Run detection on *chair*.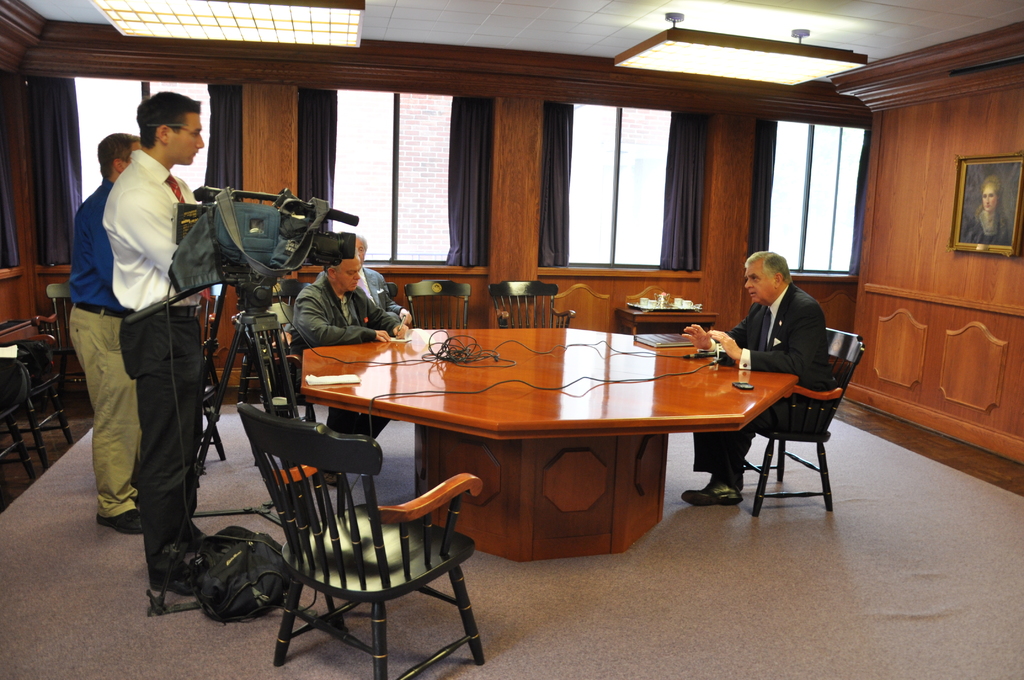
Result: 218,422,498,671.
